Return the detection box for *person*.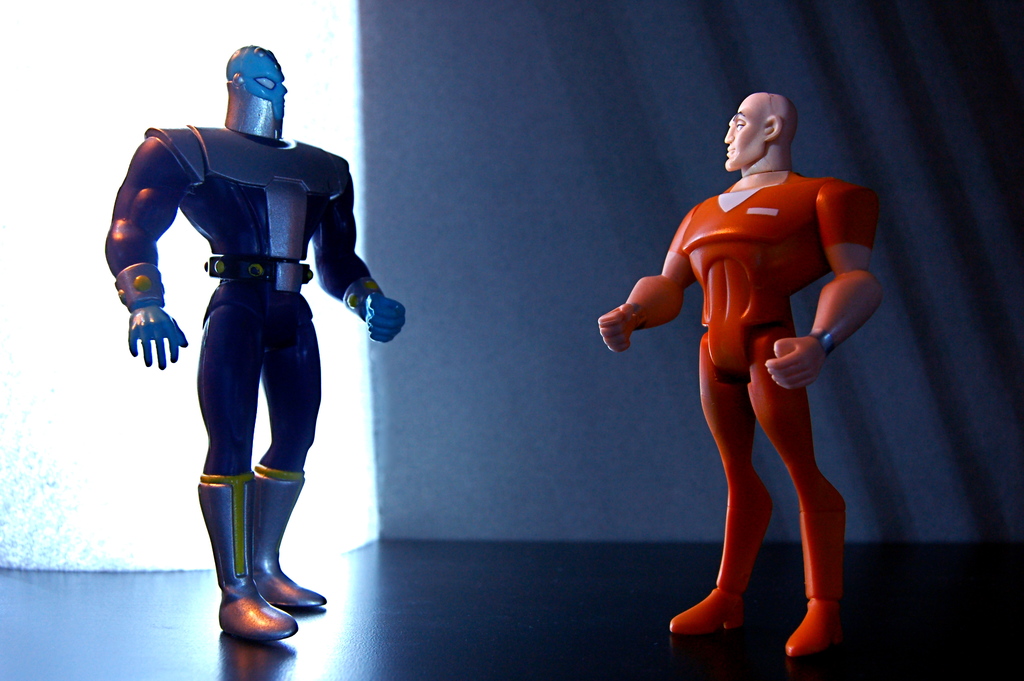
[x1=112, y1=28, x2=410, y2=644].
